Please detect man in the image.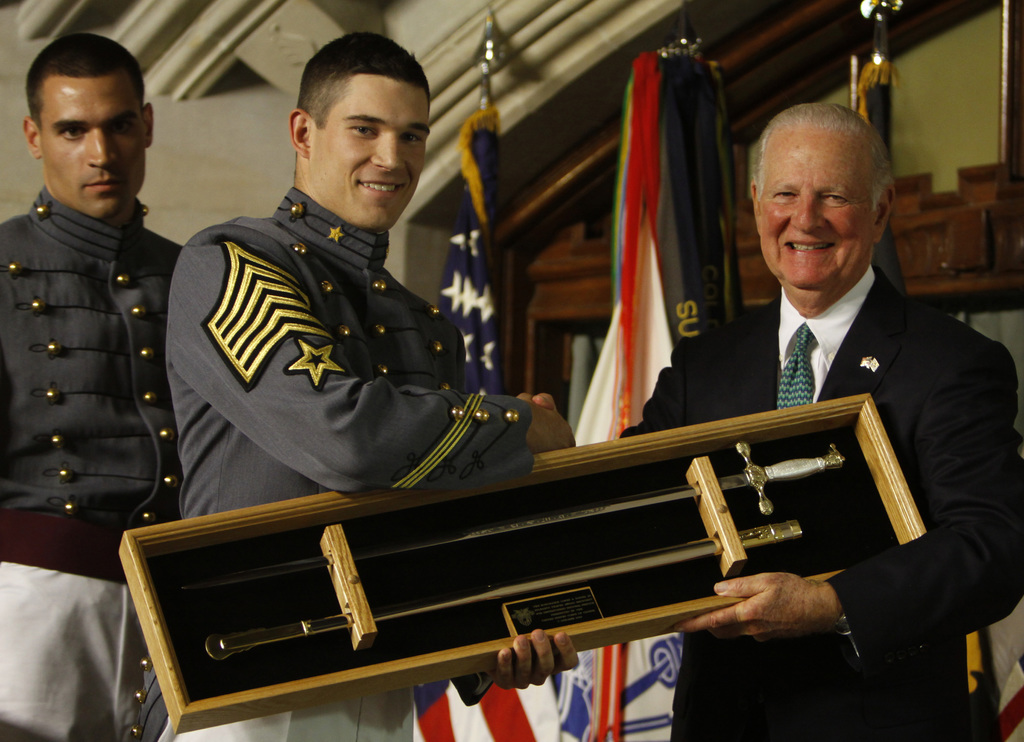
locate(512, 101, 1023, 741).
